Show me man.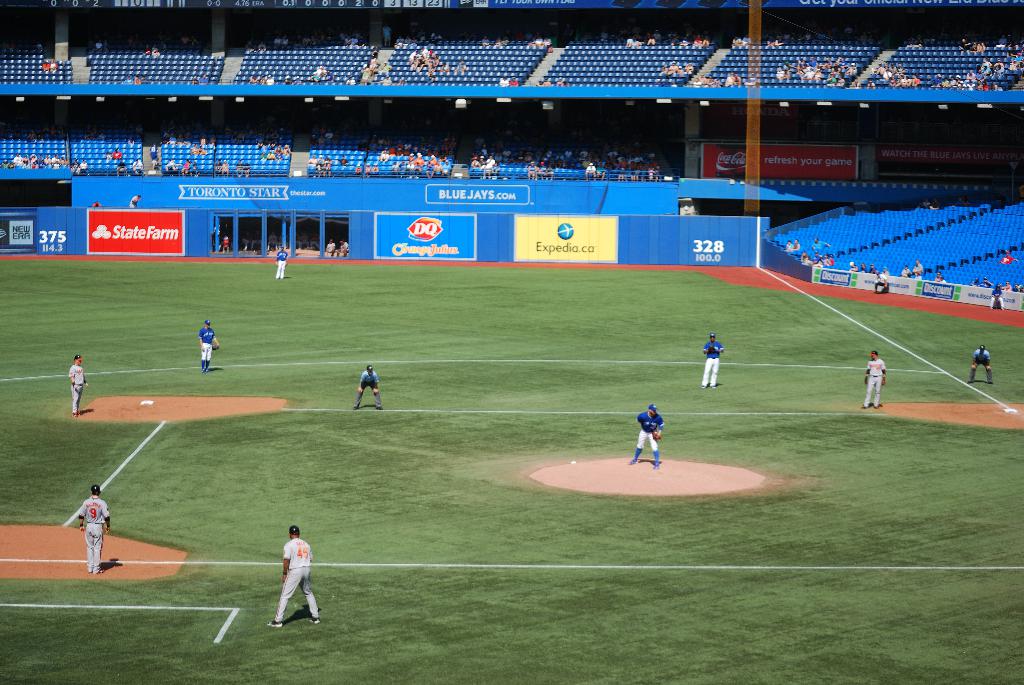
man is here: box(634, 403, 666, 466).
